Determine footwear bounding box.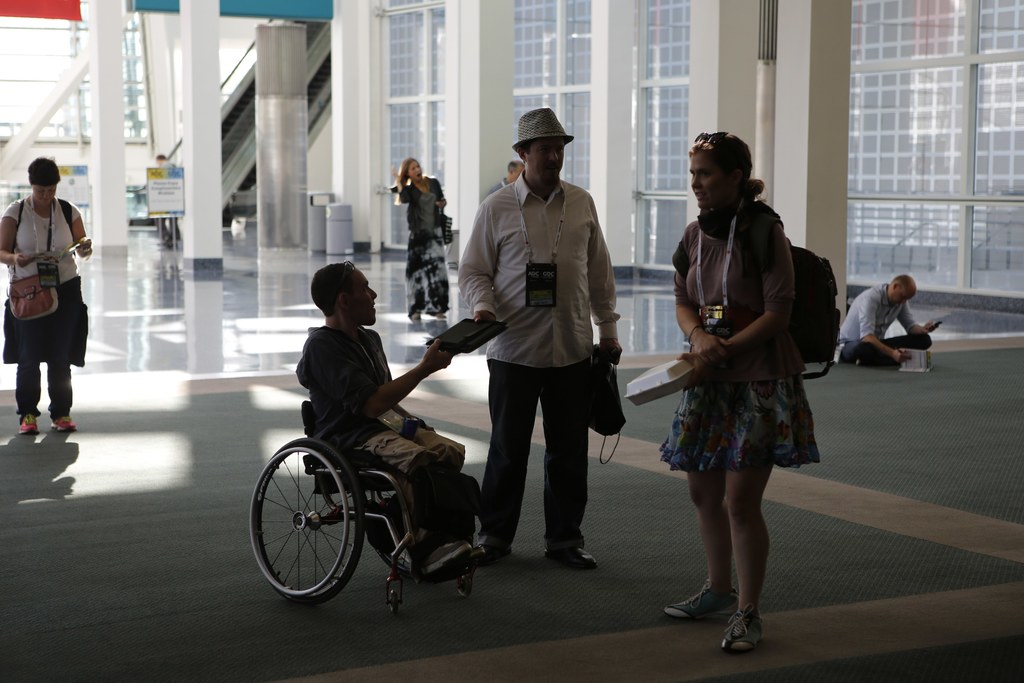
Determined: (x1=470, y1=546, x2=512, y2=566).
